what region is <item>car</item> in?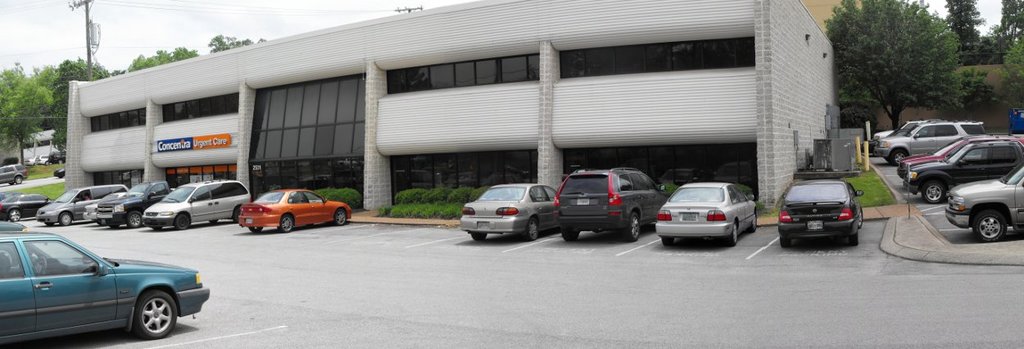
(0,163,29,187).
